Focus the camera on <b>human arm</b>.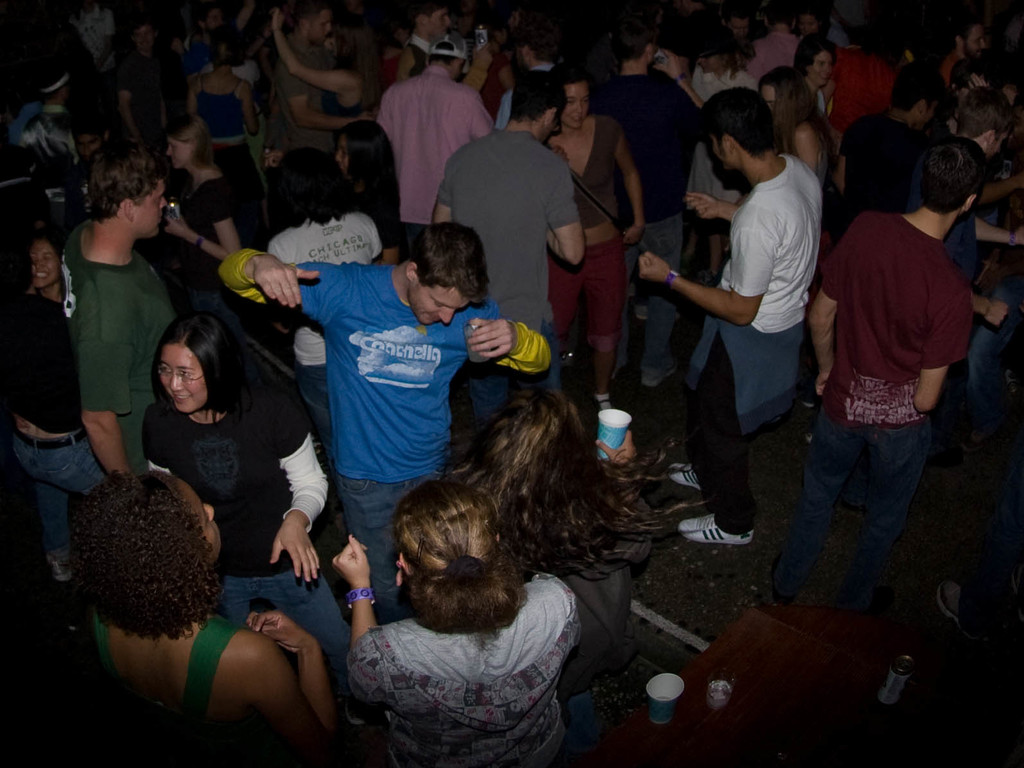
Focus region: (653,45,703,144).
